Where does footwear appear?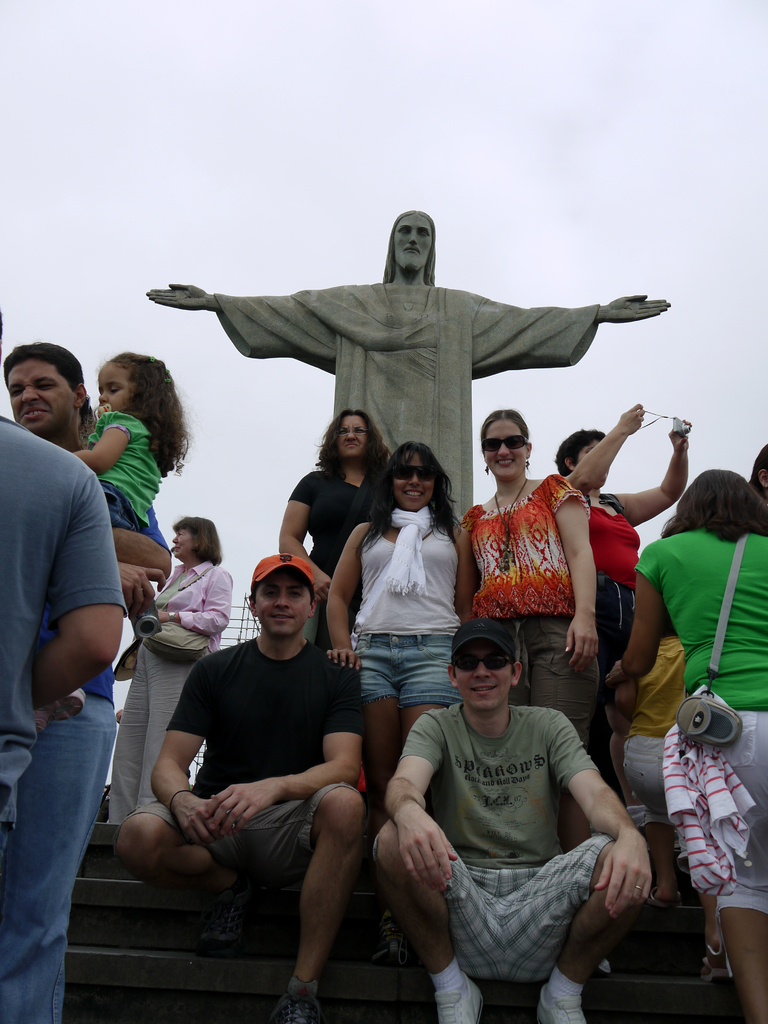
Appears at (265,973,333,1023).
